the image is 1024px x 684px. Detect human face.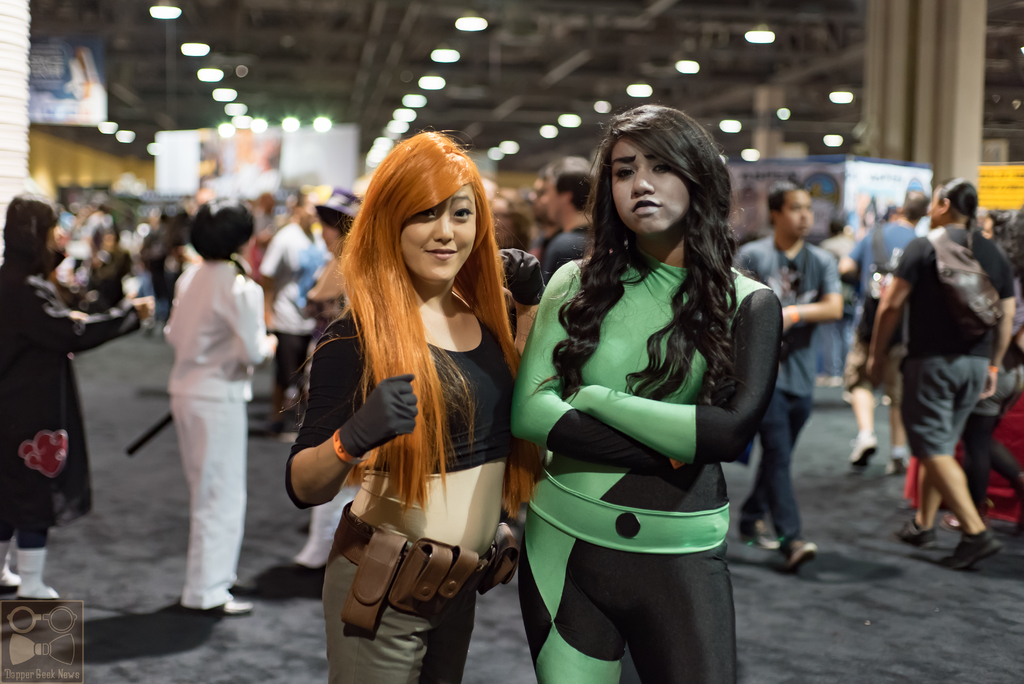
Detection: (left=925, top=187, right=941, bottom=233).
